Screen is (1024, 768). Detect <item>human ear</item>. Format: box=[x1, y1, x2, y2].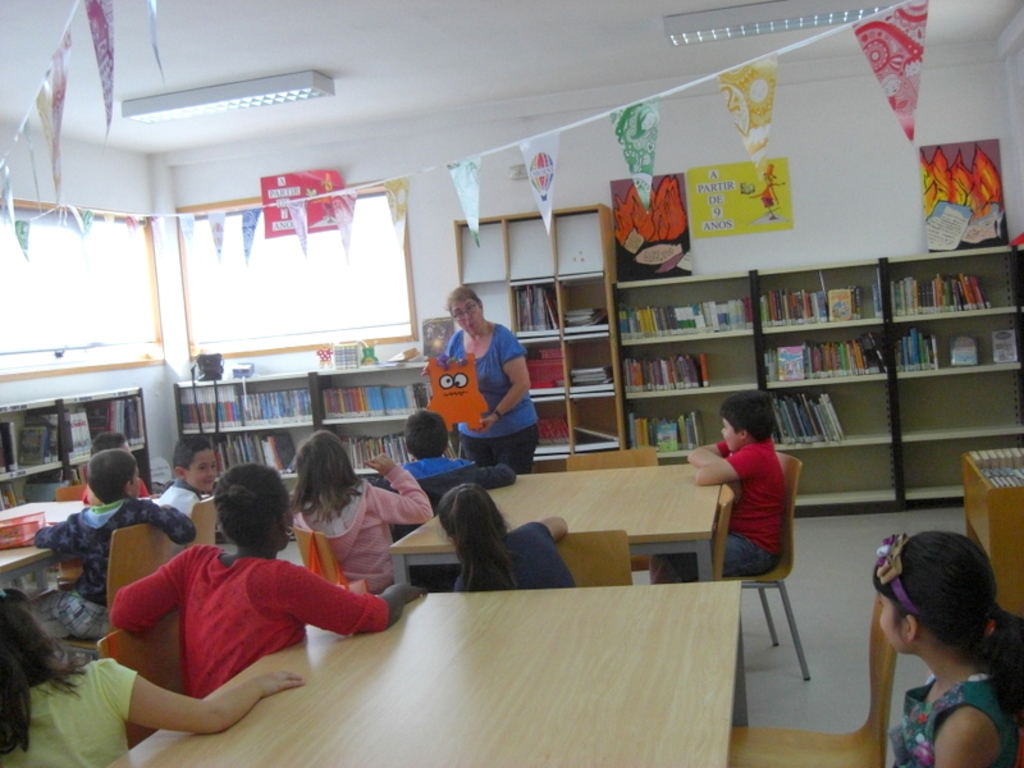
box=[127, 479, 137, 493].
